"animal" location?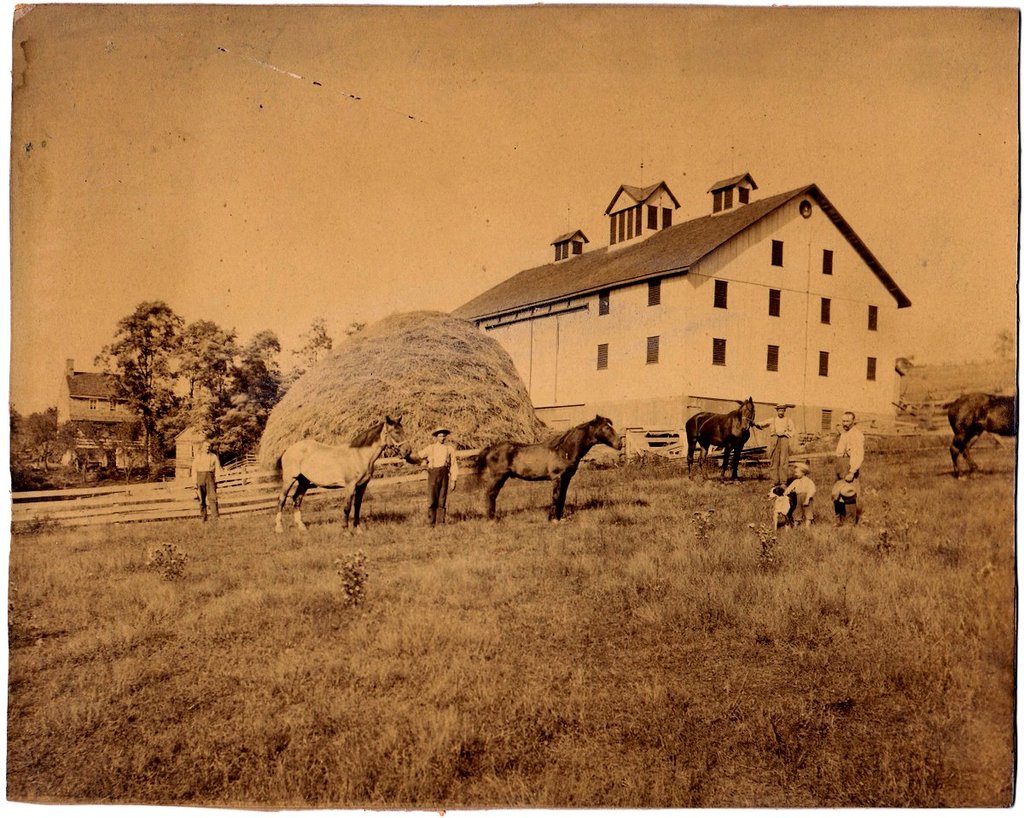
(761,486,793,537)
